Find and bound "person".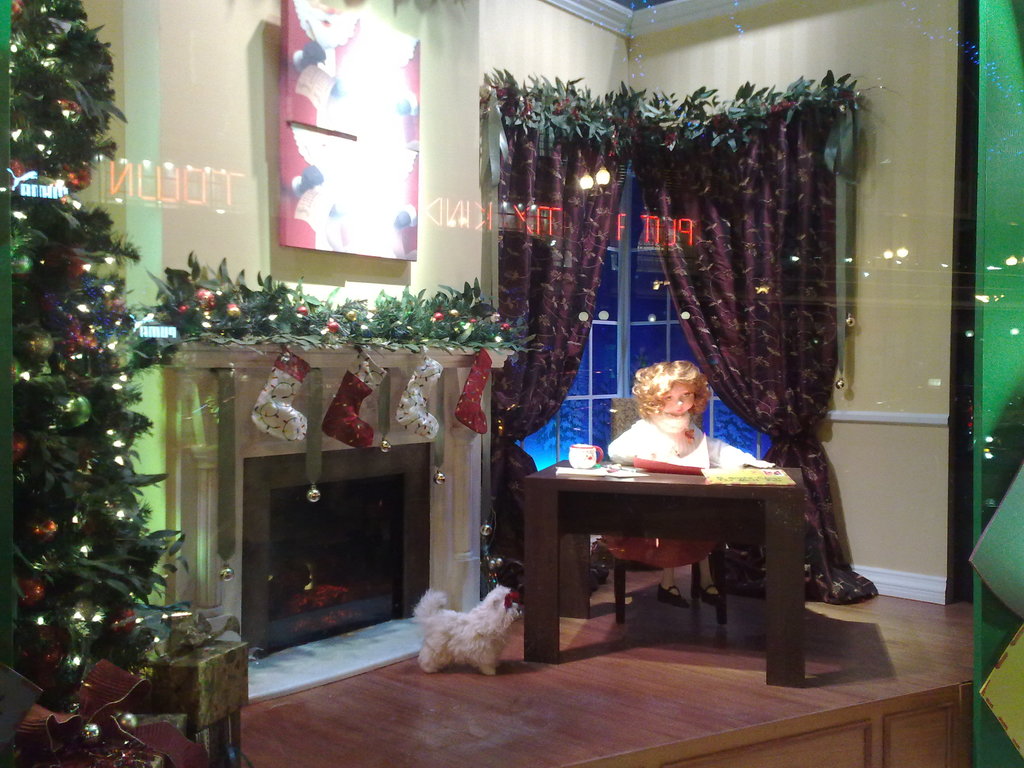
Bound: crop(606, 362, 771, 467).
